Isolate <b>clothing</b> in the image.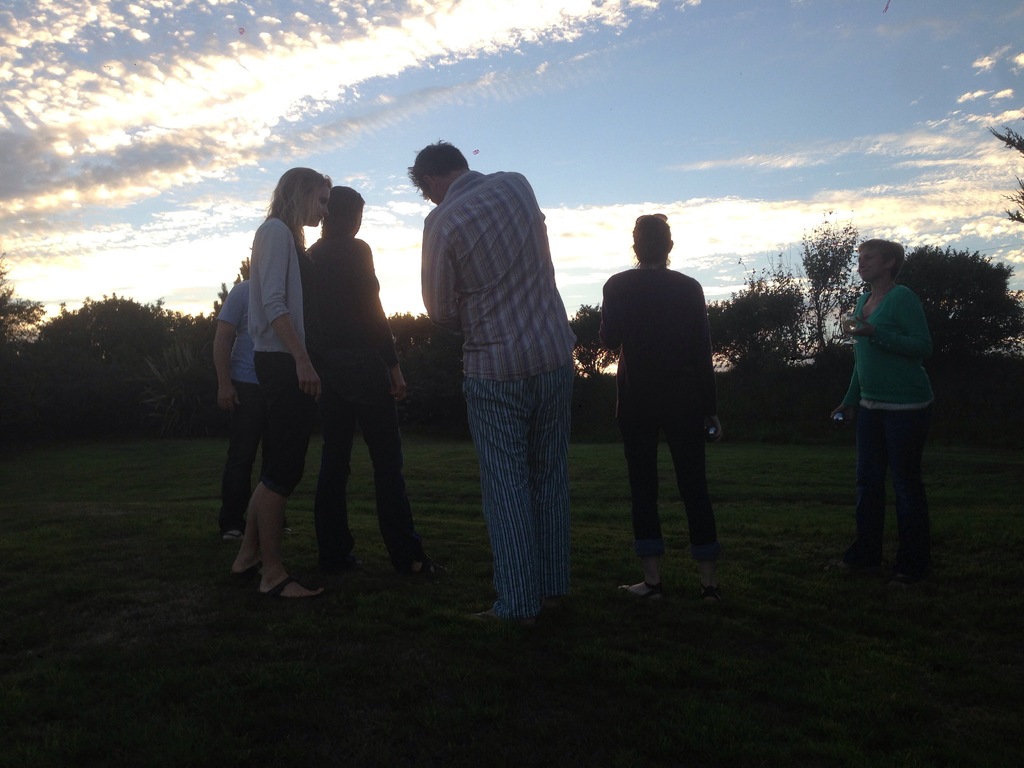
Isolated region: bbox=[236, 211, 312, 474].
